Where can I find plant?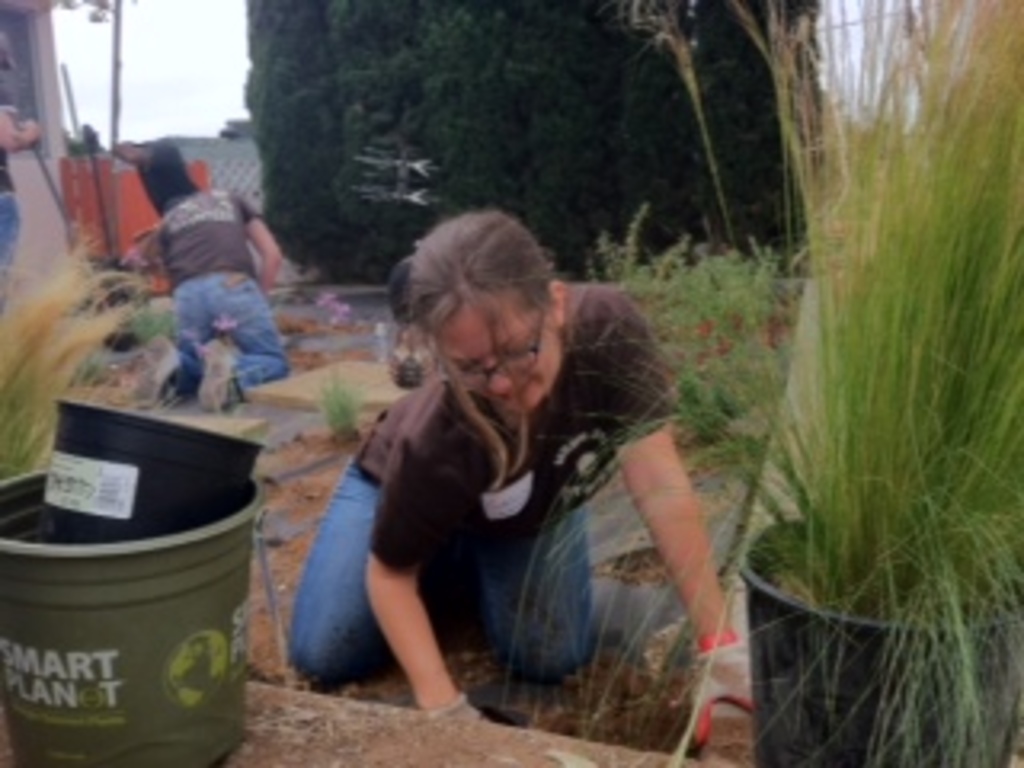
You can find it at <box>3,250,150,480</box>.
